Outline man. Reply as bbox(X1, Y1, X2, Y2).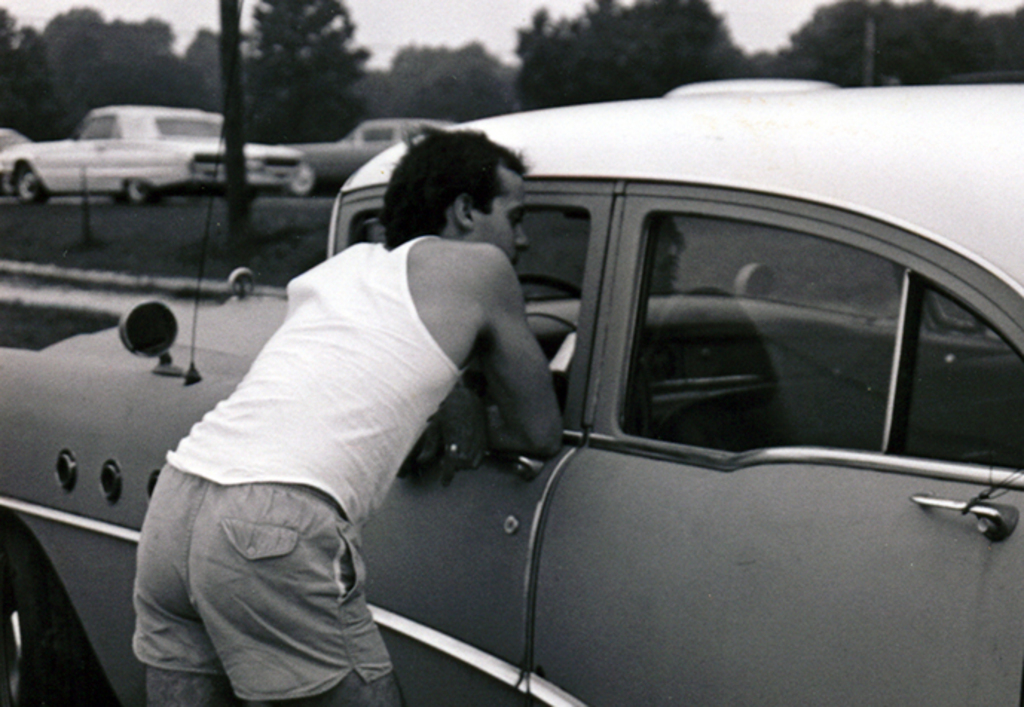
bbox(126, 123, 565, 706).
